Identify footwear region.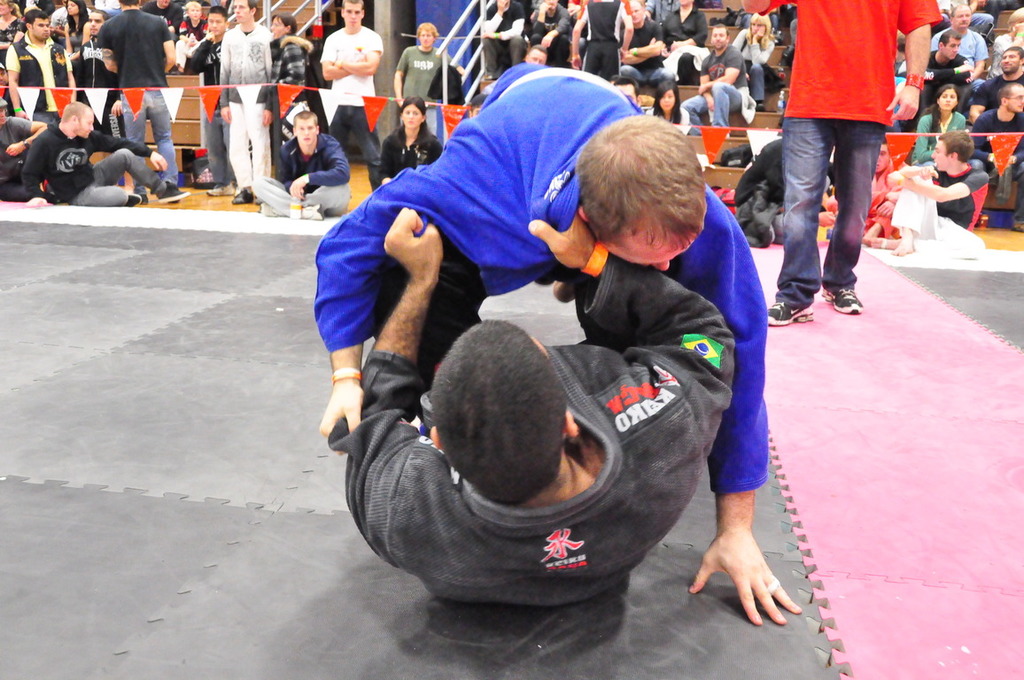
Region: pyautogui.locateOnScreen(160, 183, 192, 200).
